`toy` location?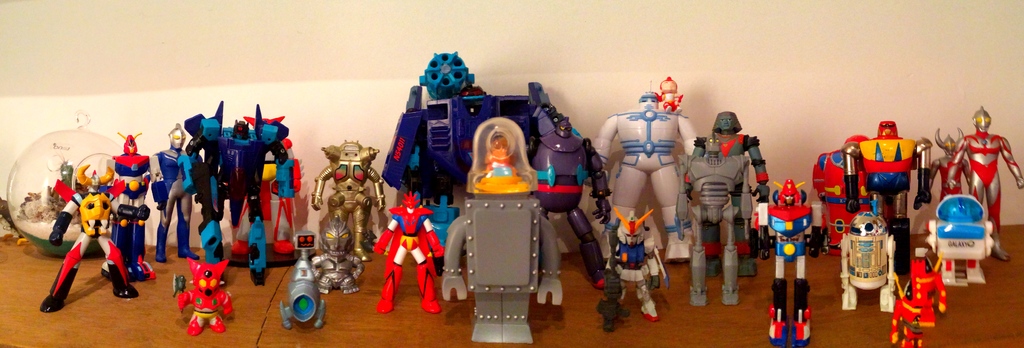
l=876, t=257, r=948, b=347
